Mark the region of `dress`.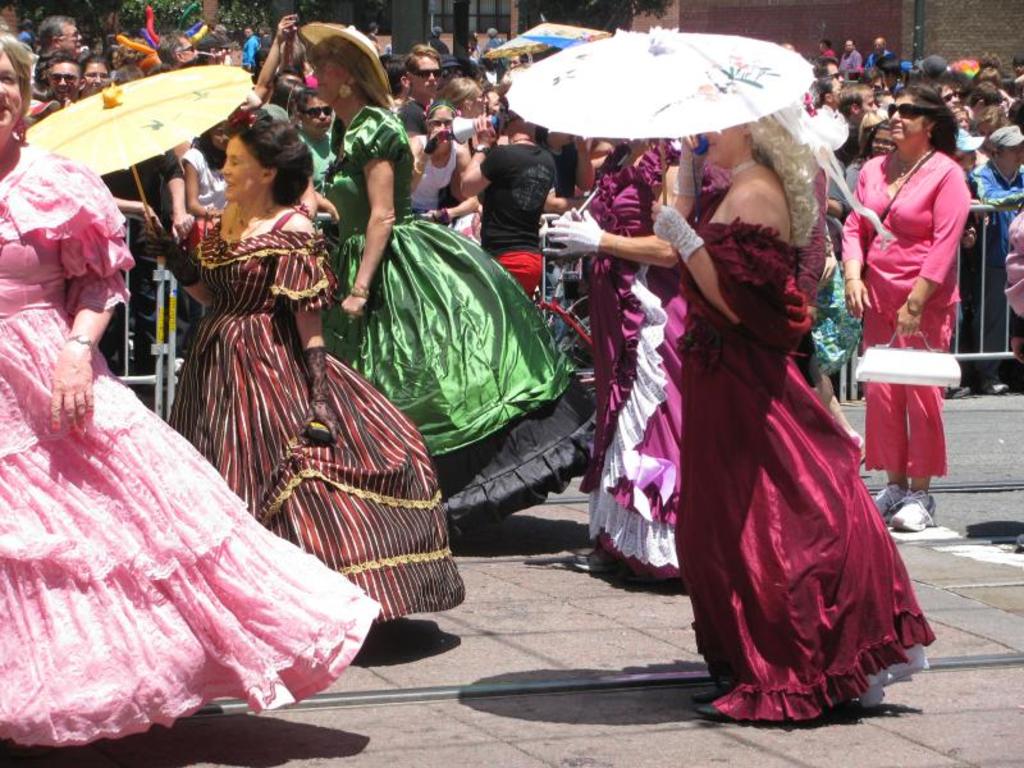
Region: locate(573, 141, 687, 590).
